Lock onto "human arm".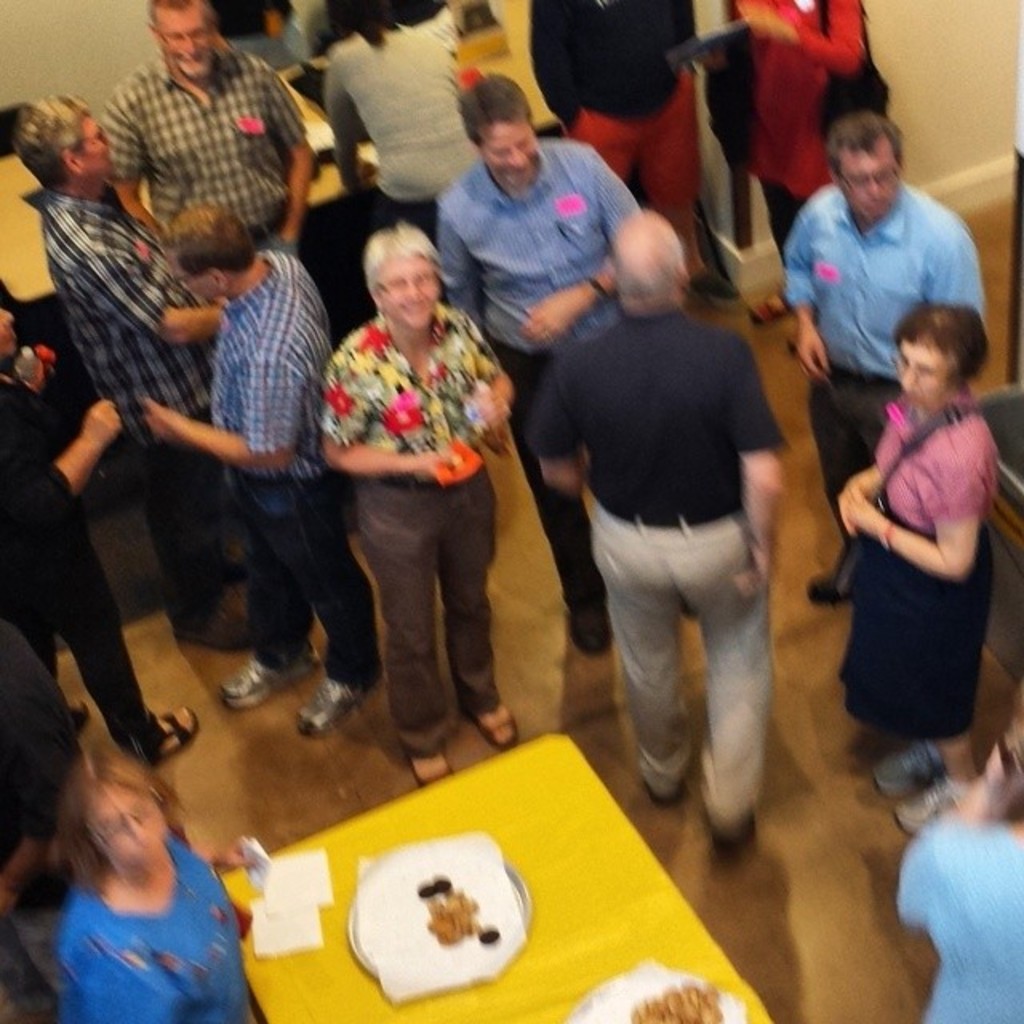
Locked: {"x1": 141, "y1": 347, "x2": 318, "y2": 480}.
